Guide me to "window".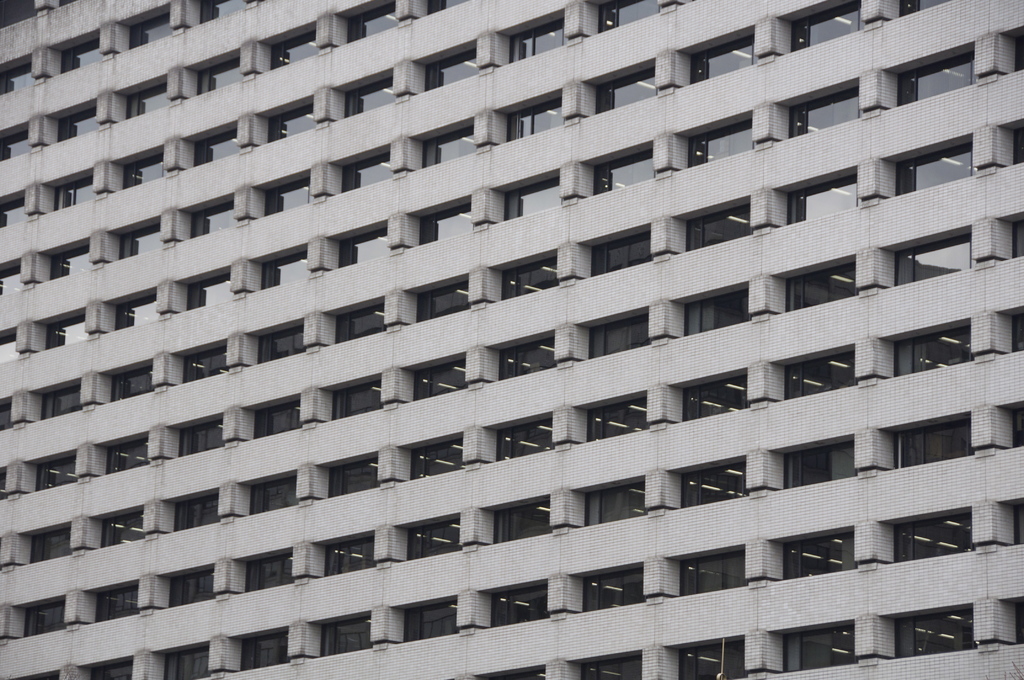
Guidance: l=181, t=343, r=225, b=382.
